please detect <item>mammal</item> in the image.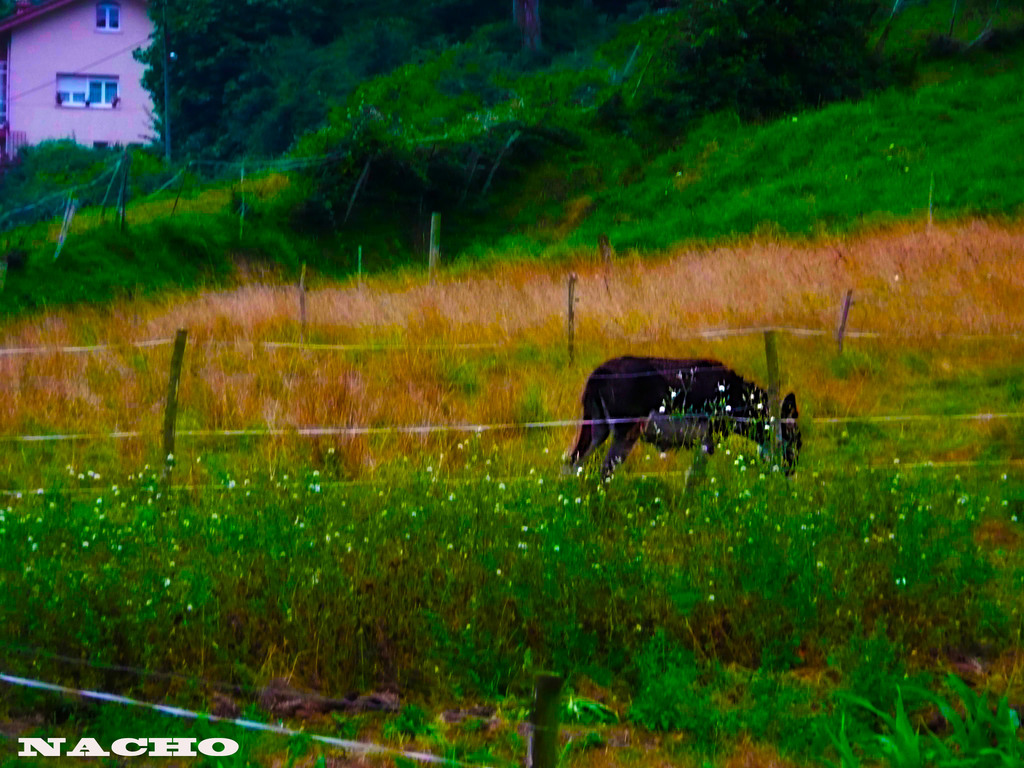
left=563, top=347, right=808, bottom=485.
